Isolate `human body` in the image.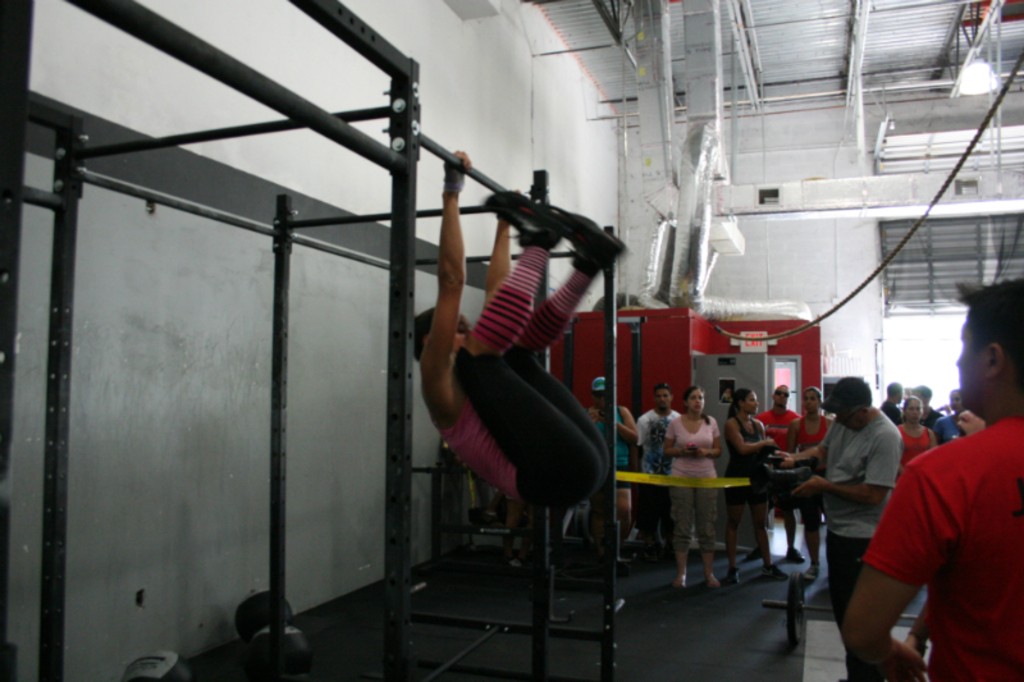
Isolated region: {"x1": 763, "y1": 379, "x2": 800, "y2": 560}.
